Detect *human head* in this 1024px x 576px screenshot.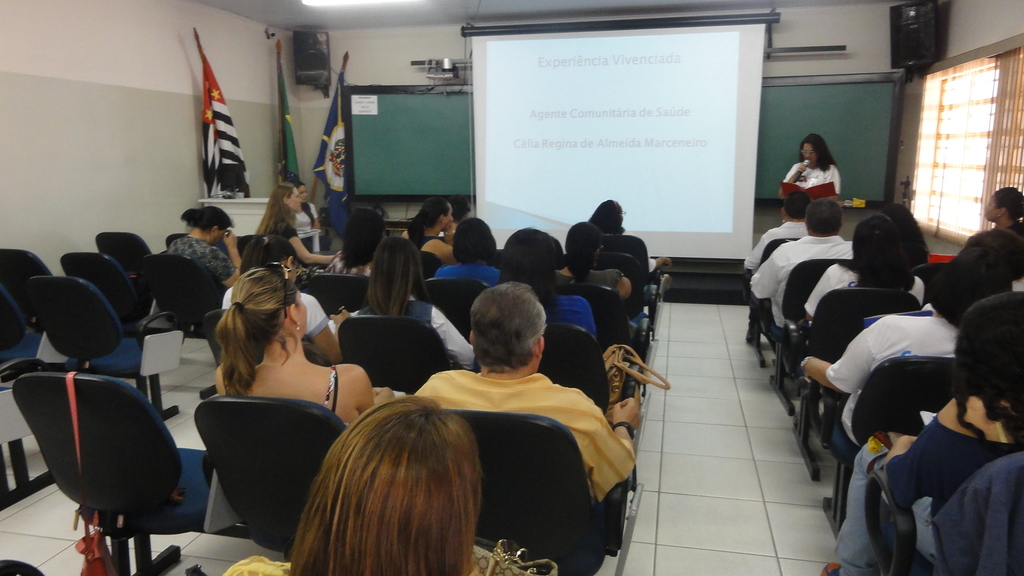
Detection: left=448, top=196, right=467, bottom=217.
